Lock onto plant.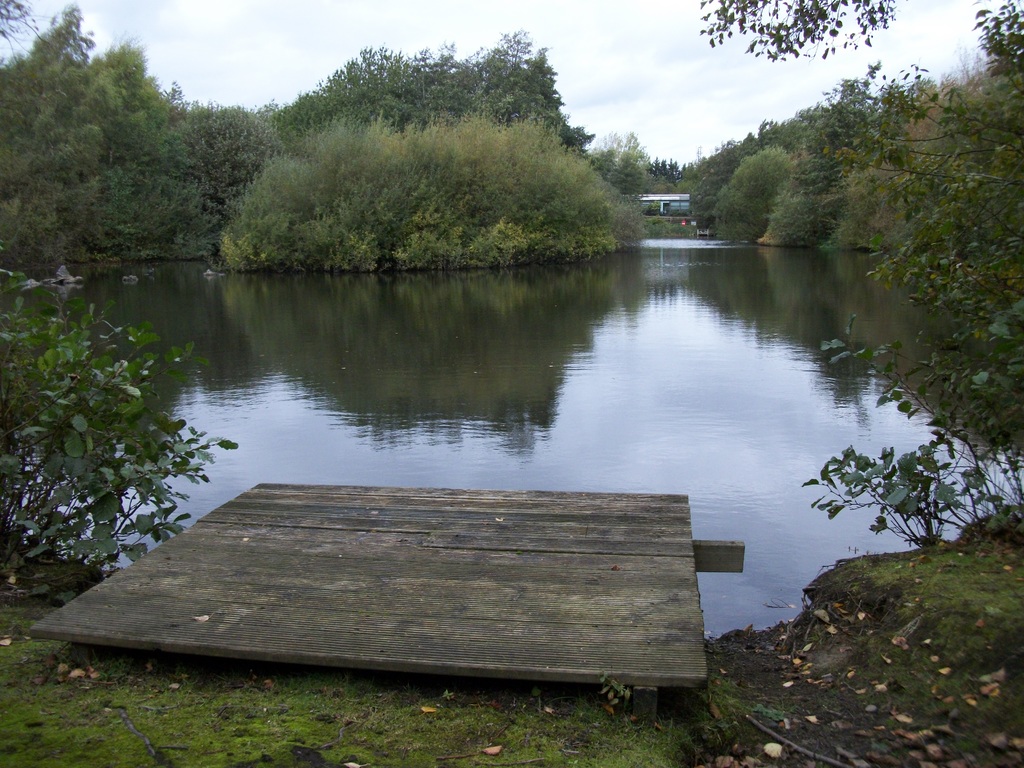
Locked: [x1=0, y1=262, x2=239, y2=611].
